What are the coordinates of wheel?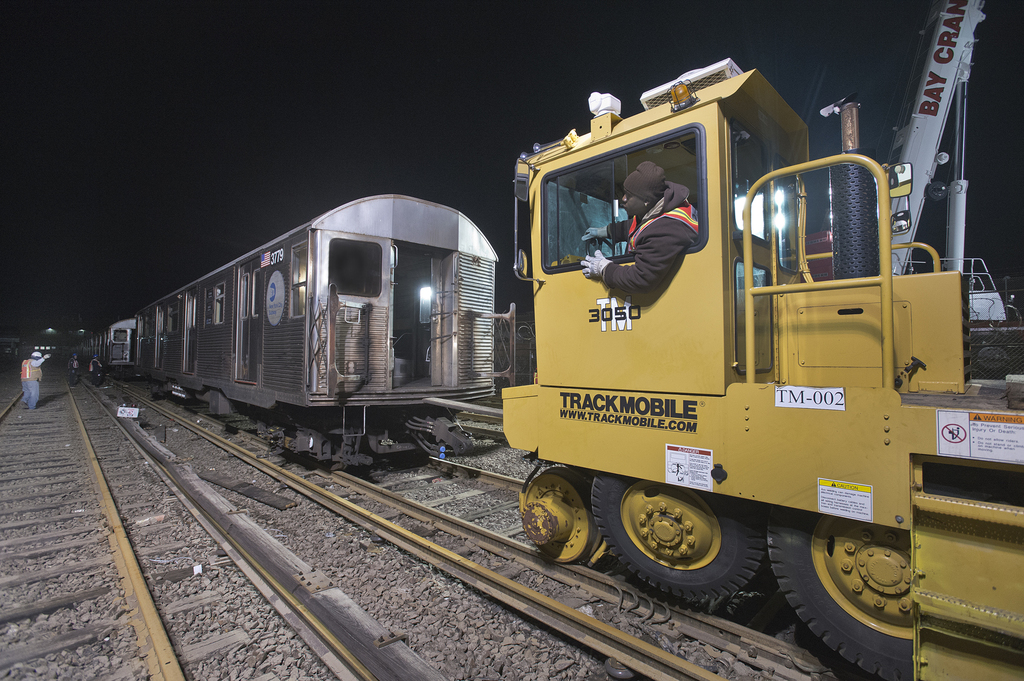
crop(586, 236, 617, 258).
